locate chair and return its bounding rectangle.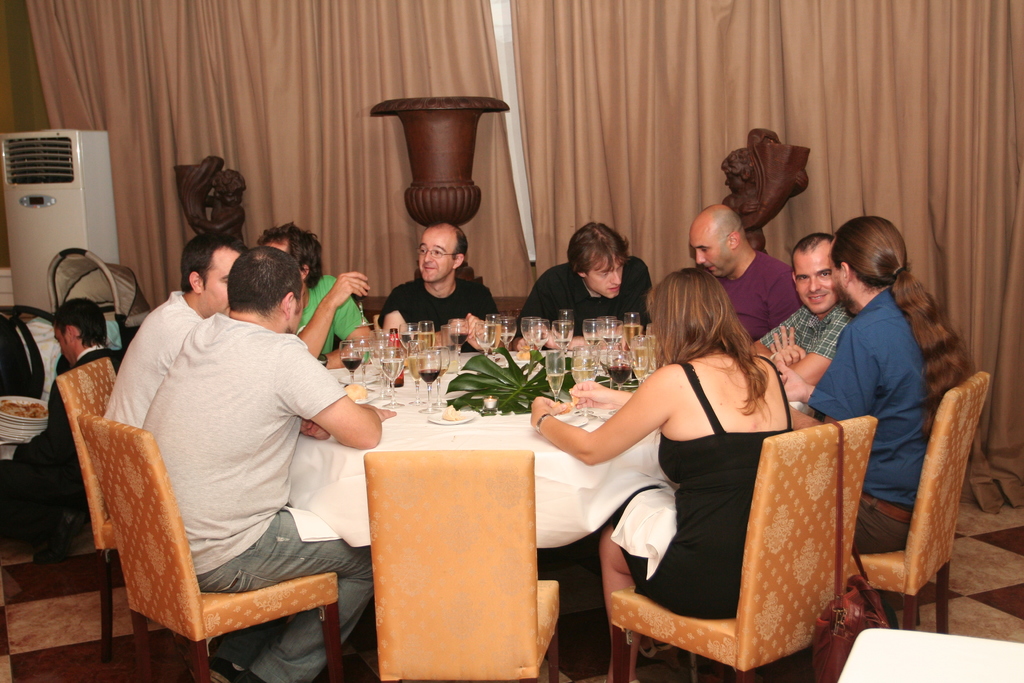
bbox=[55, 357, 123, 666].
